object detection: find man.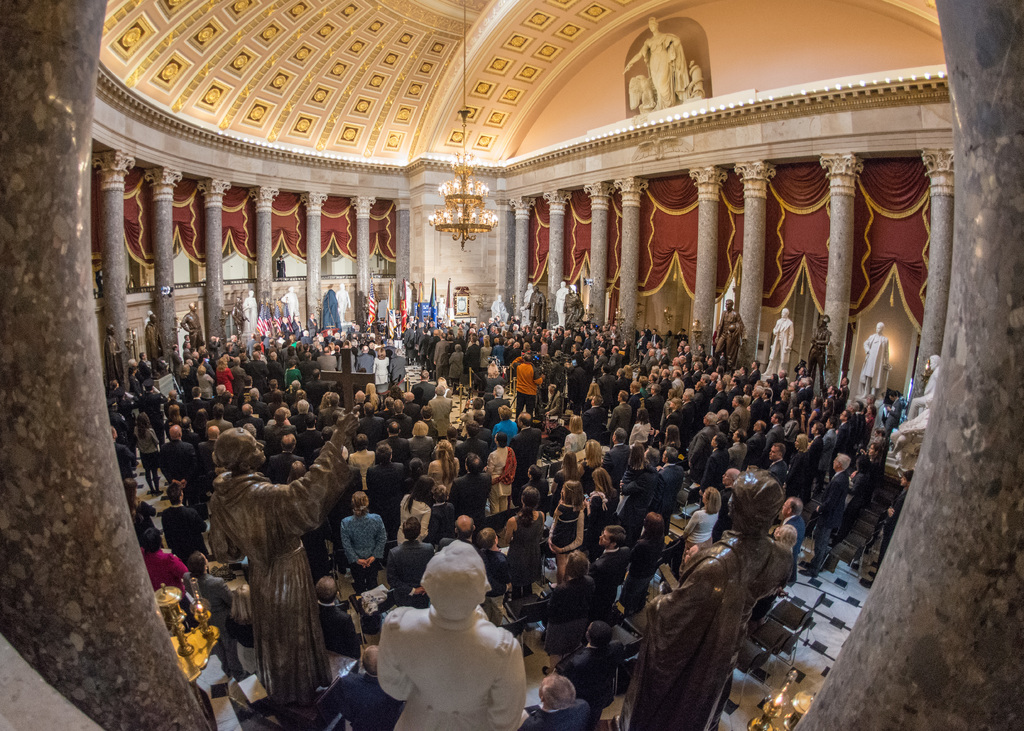
[229,296,252,338].
